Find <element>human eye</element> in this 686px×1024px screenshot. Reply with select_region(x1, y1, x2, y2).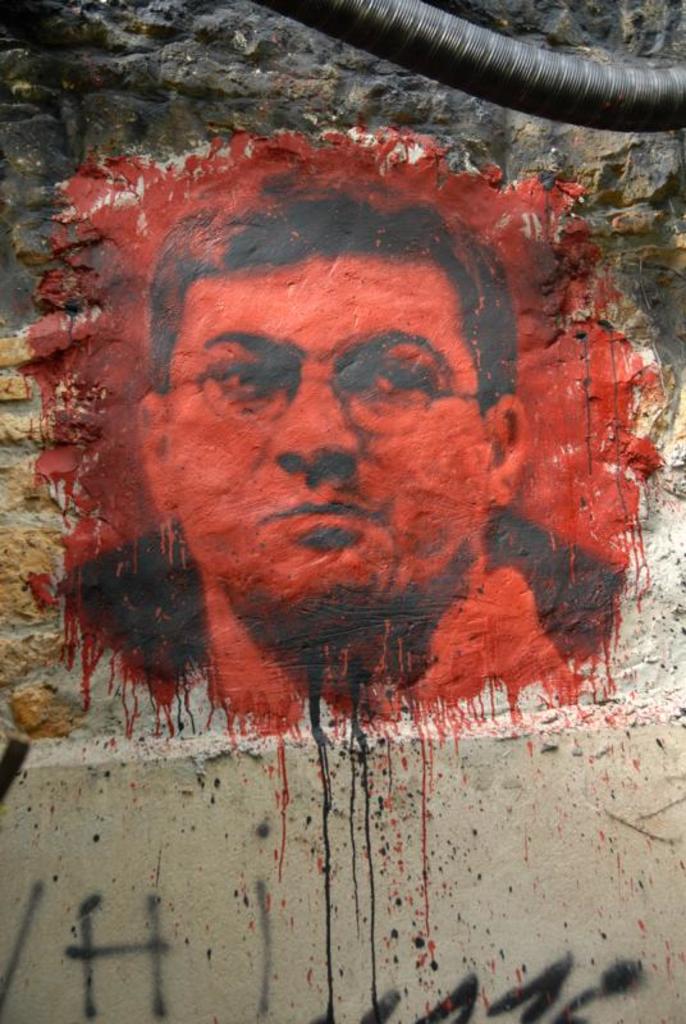
select_region(361, 356, 427, 396).
